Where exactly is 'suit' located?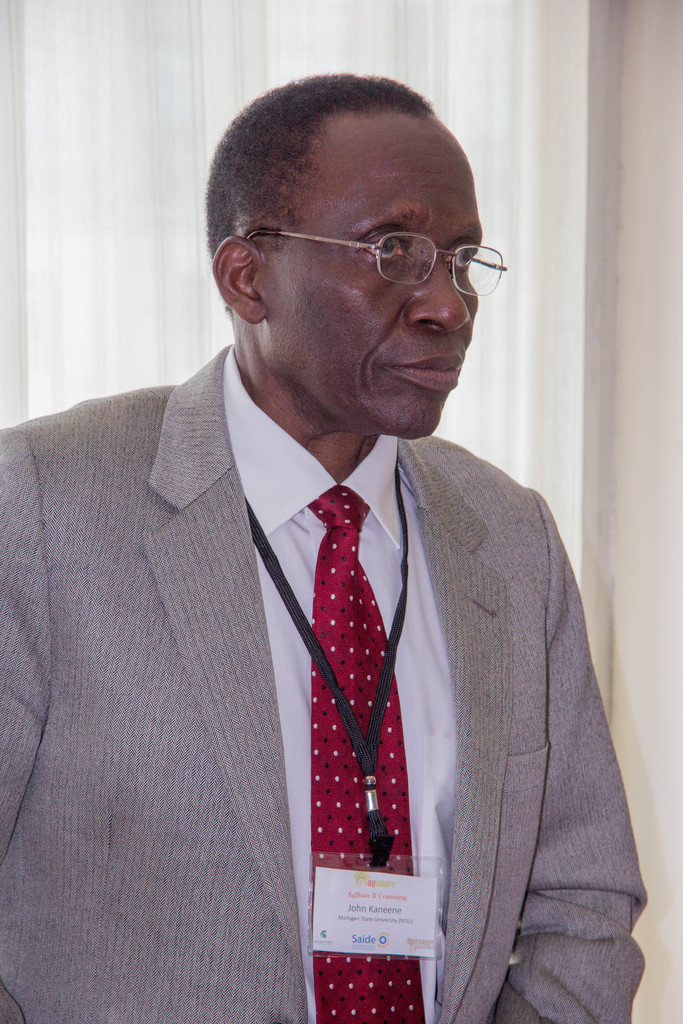
Its bounding box is 0 338 648 1023.
